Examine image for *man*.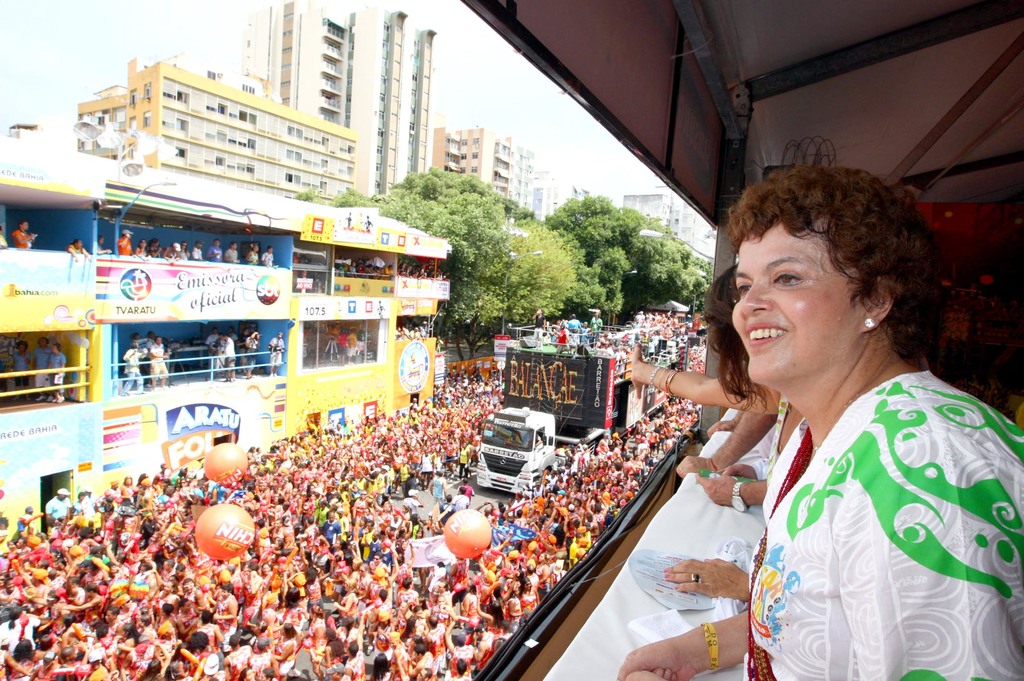
Examination result: bbox=(49, 486, 83, 510).
